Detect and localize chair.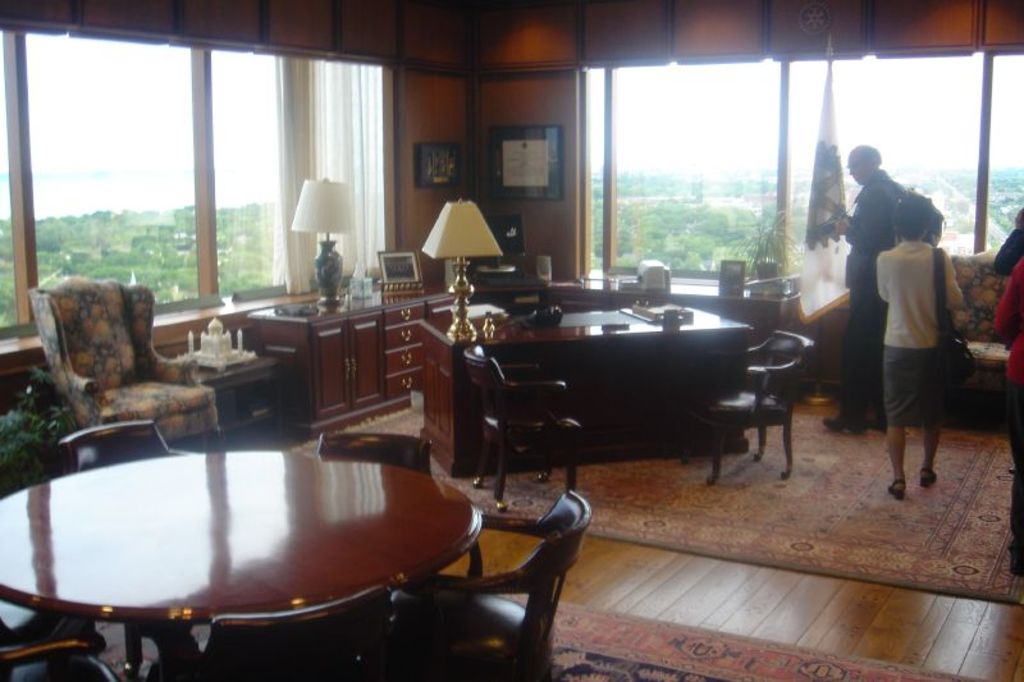
Localized at (x1=460, y1=342, x2=584, y2=512).
